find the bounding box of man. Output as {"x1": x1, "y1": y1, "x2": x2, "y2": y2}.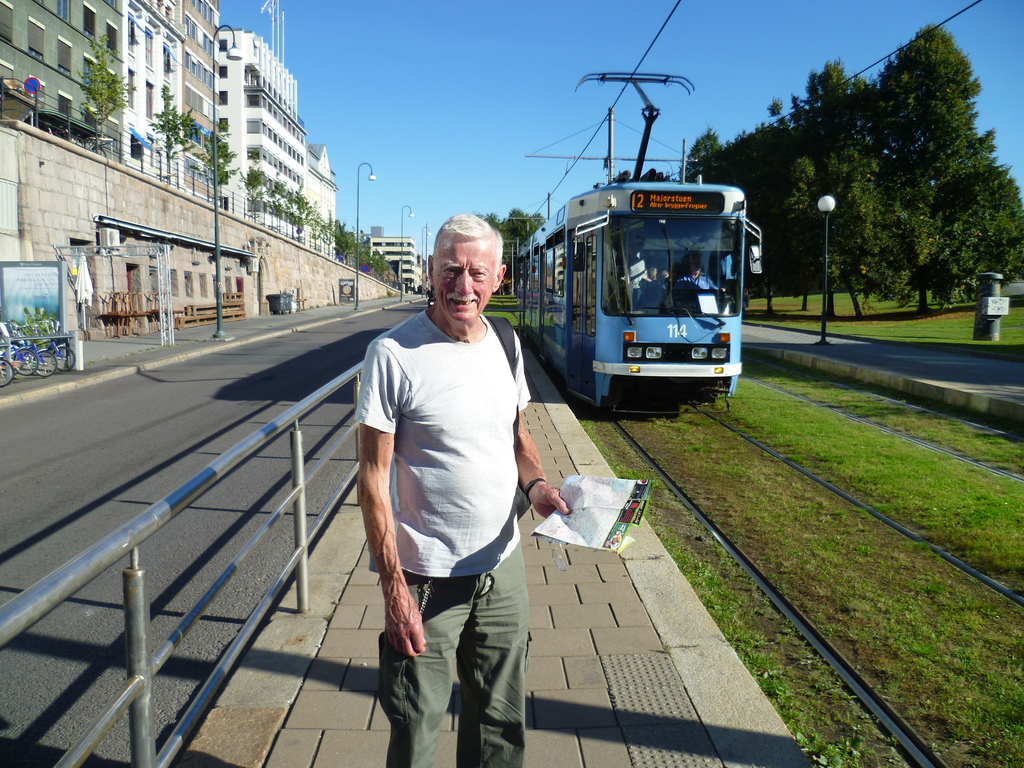
{"x1": 350, "y1": 201, "x2": 556, "y2": 765}.
